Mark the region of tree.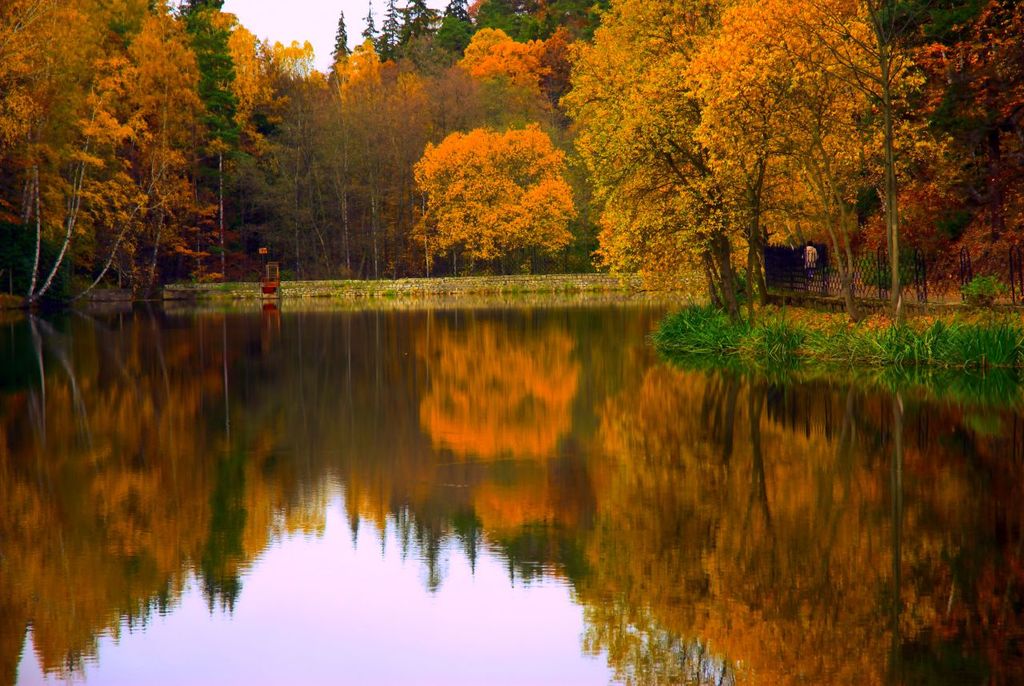
Region: bbox=(394, 99, 583, 267).
